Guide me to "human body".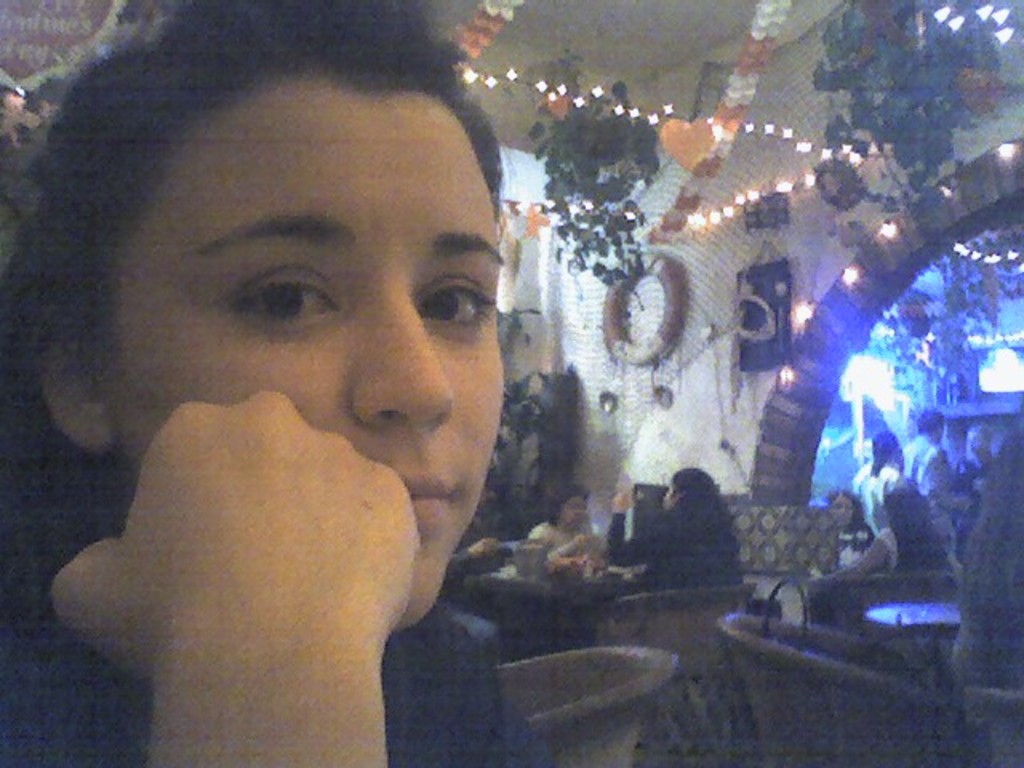
Guidance: Rect(605, 466, 749, 594).
